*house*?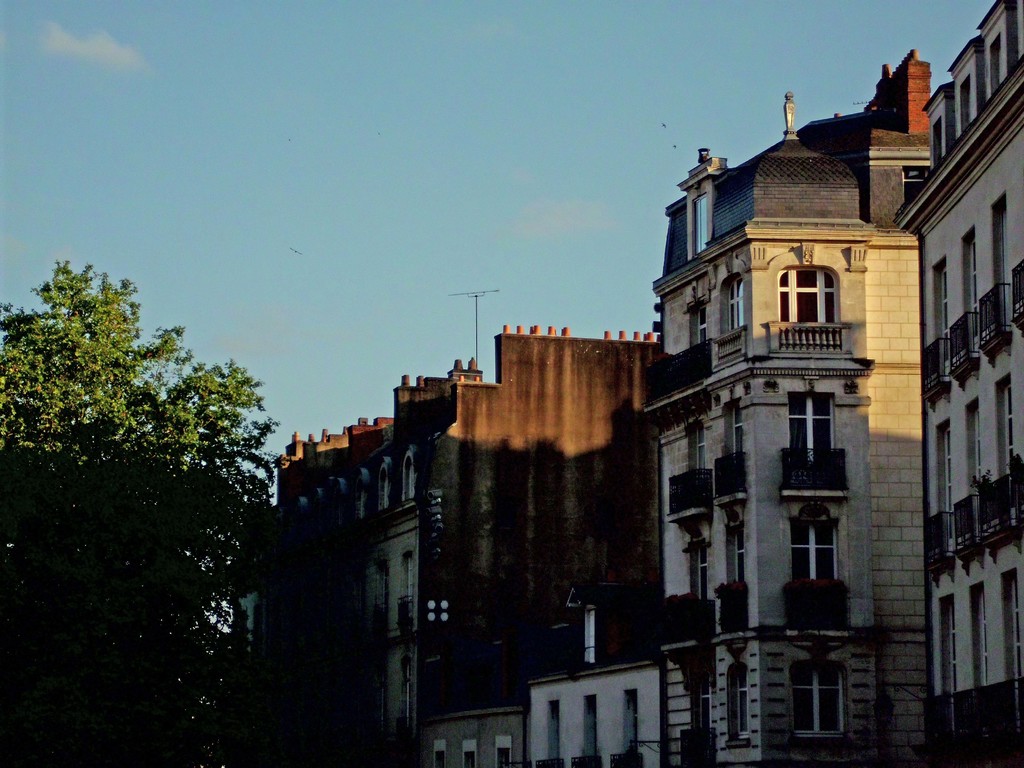
select_region(421, 667, 528, 744)
